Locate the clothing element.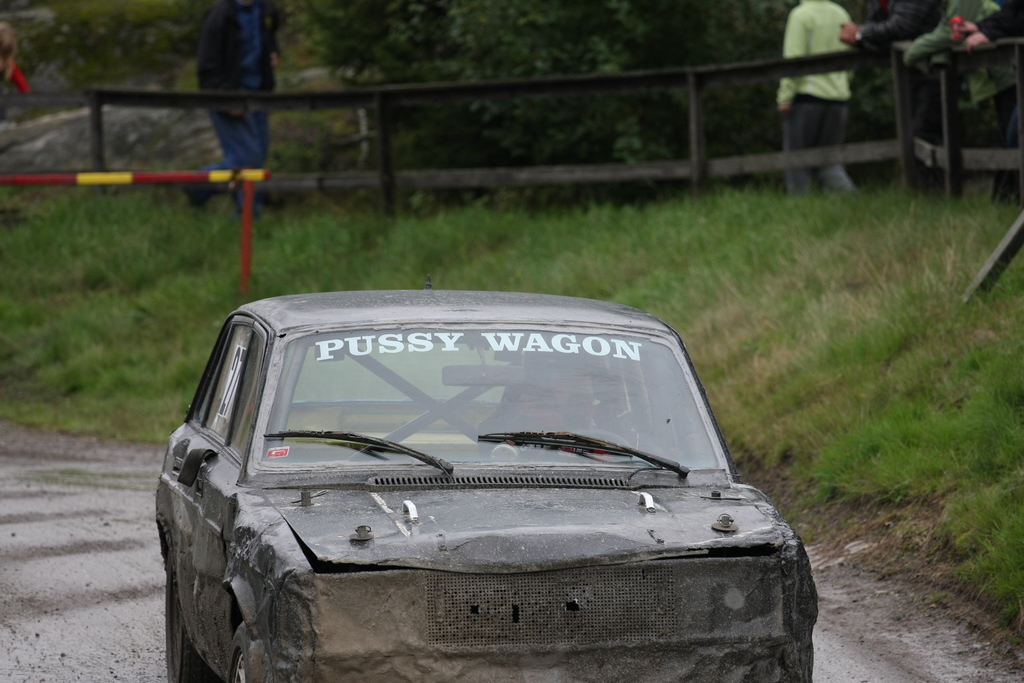
Element bbox: <bbox>779, 0, 885, 171</bbox>.
